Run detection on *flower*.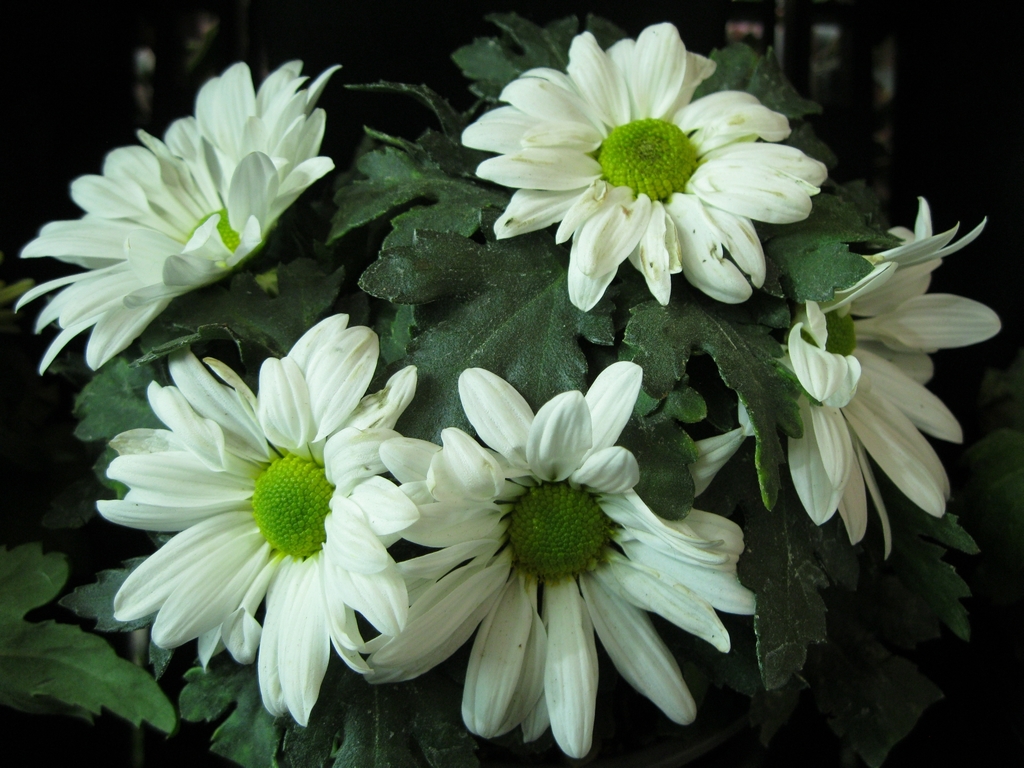
Result: Rect(735, 198, 998, 553).
